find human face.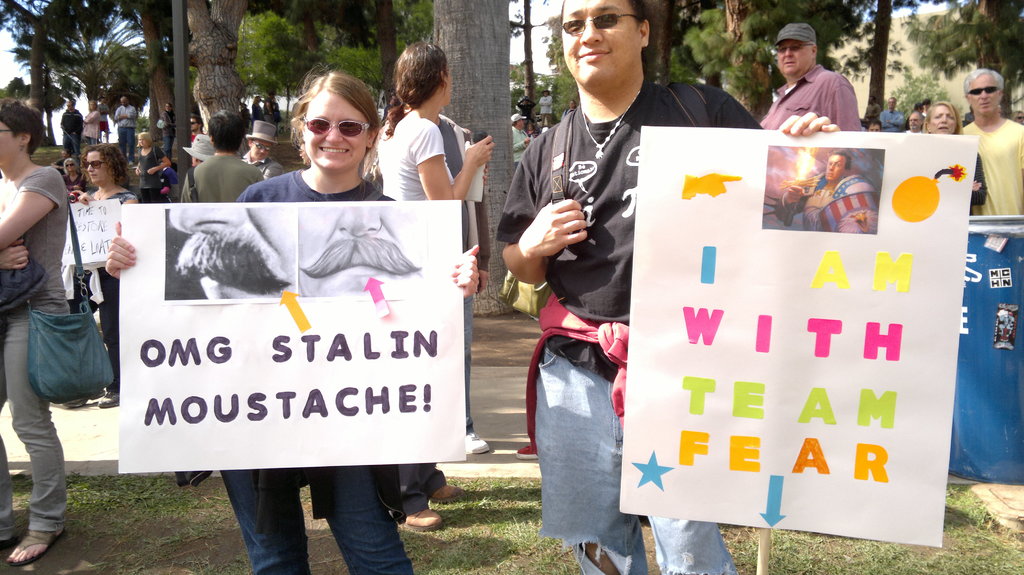
(868,120,886,134).
